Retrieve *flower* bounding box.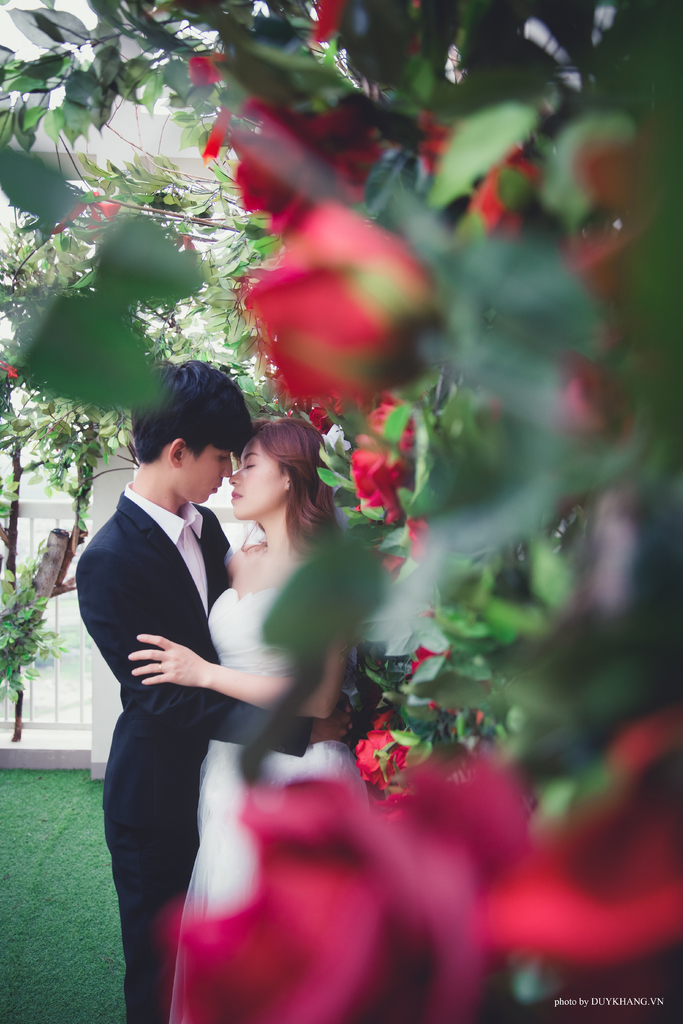
Bounding box: bbox=[352, 433, 411, 510].
